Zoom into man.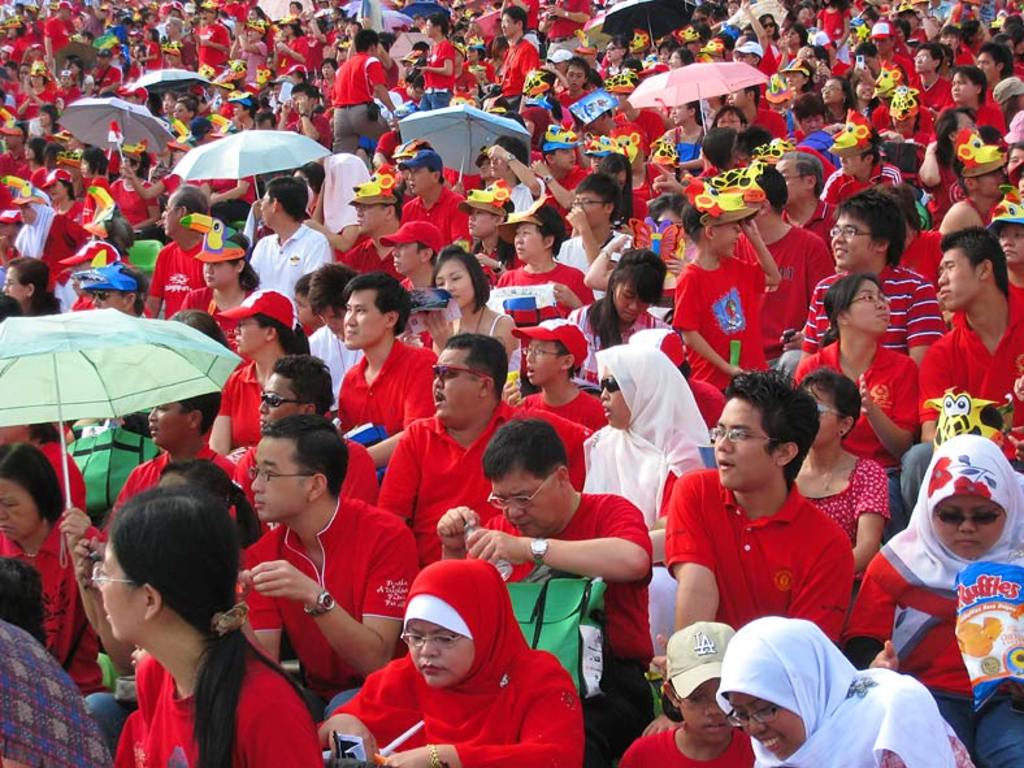
Zoom target: rect(795, 188, 943, 376).
